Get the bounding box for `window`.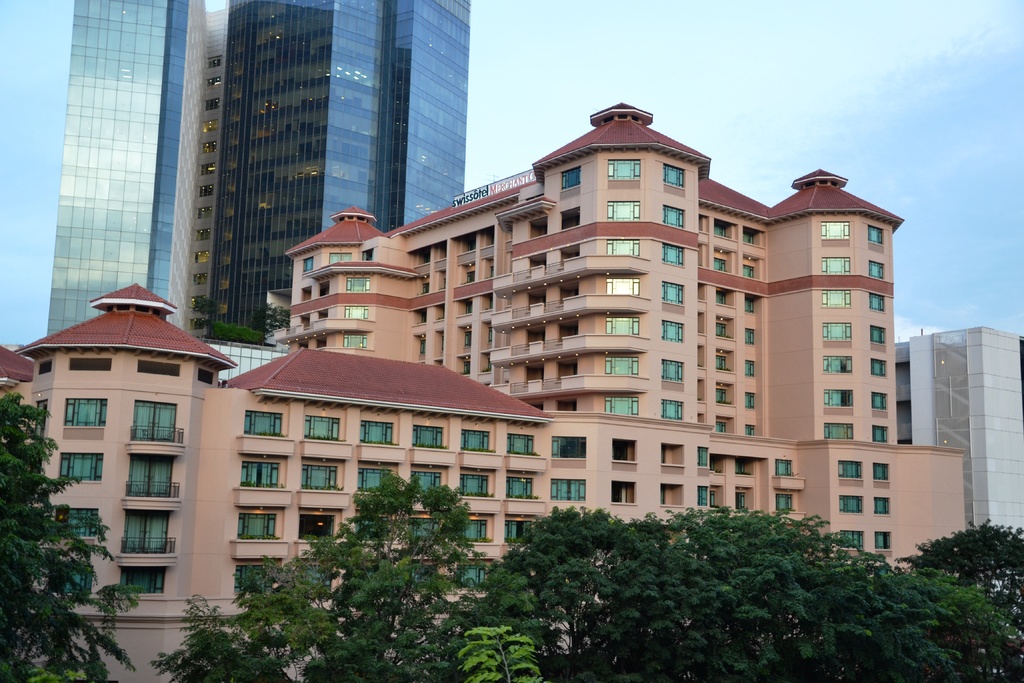
<region>664, 165, 685, 193</region>.
